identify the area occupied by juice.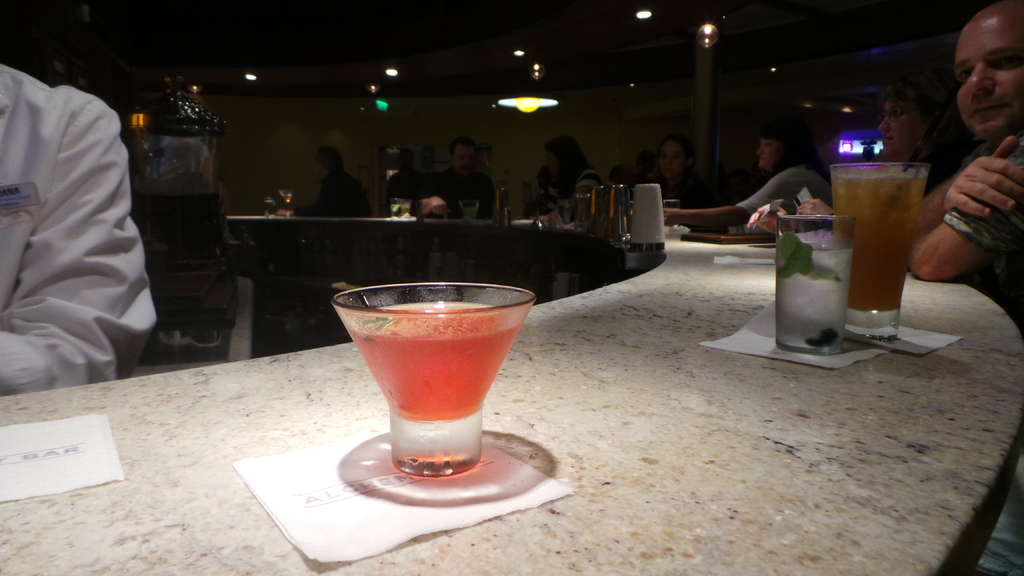
Area: 833,177,931,314.
